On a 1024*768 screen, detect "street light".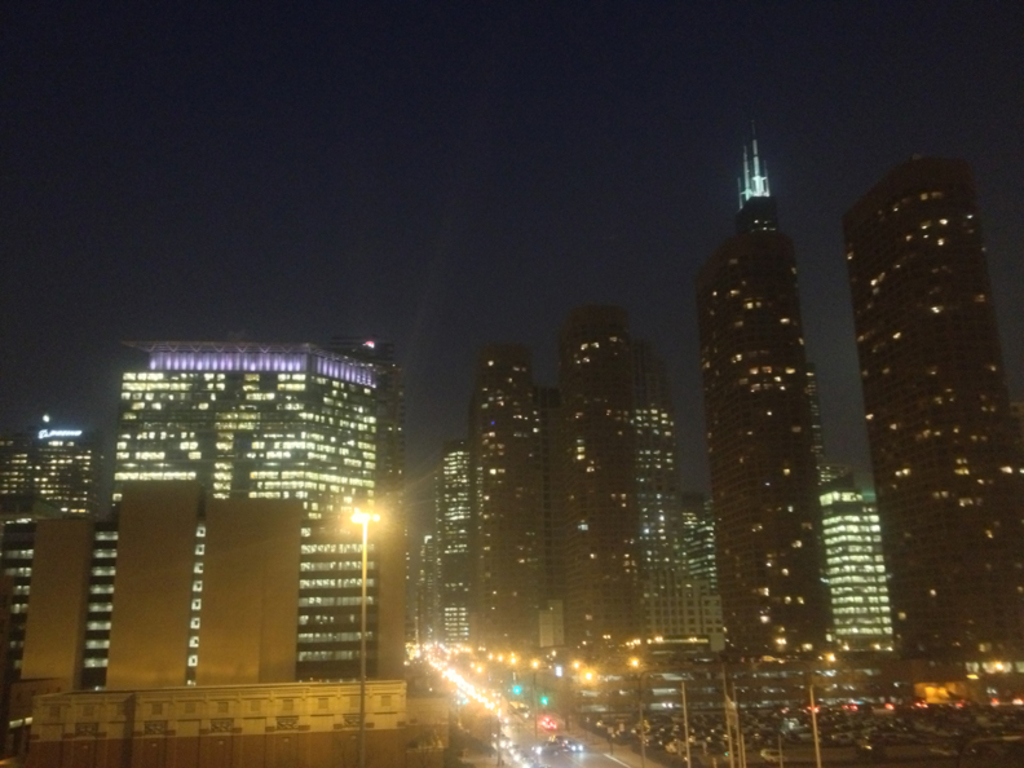
box=[531, 662, 560, 754].
